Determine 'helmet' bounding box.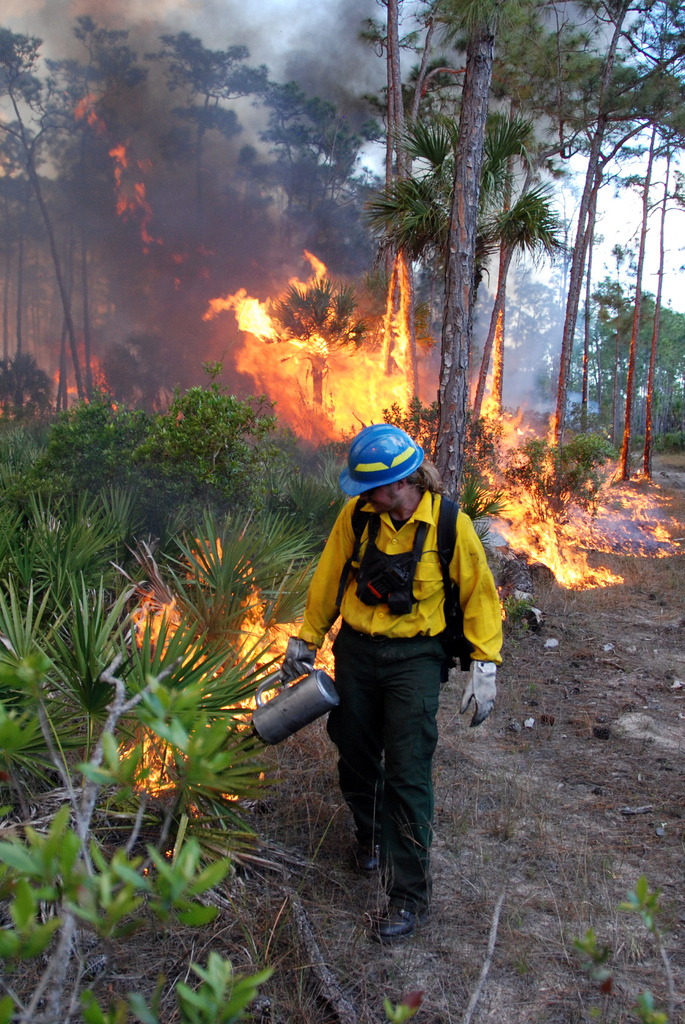
Determined: left=347, top=425, right=436, bottom=507.
